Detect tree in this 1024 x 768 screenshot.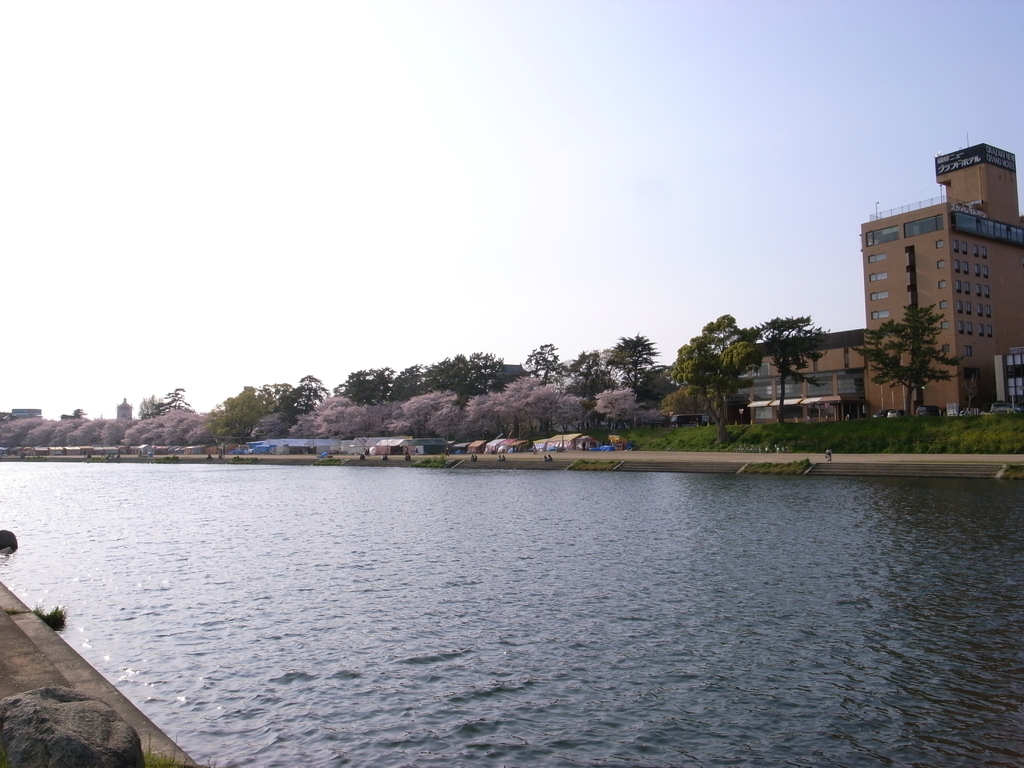
Detection: 570, 348, 612, 399.
